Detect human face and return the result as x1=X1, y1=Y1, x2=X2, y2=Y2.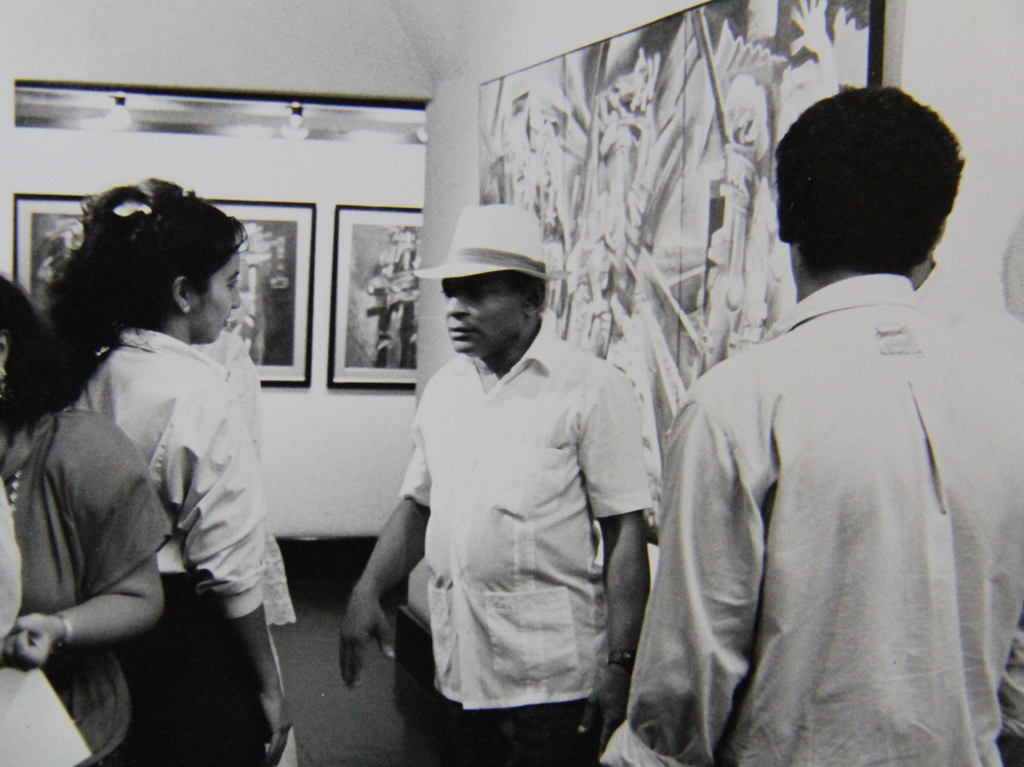
x1=192, y1=248, x2=244, y2=344.
